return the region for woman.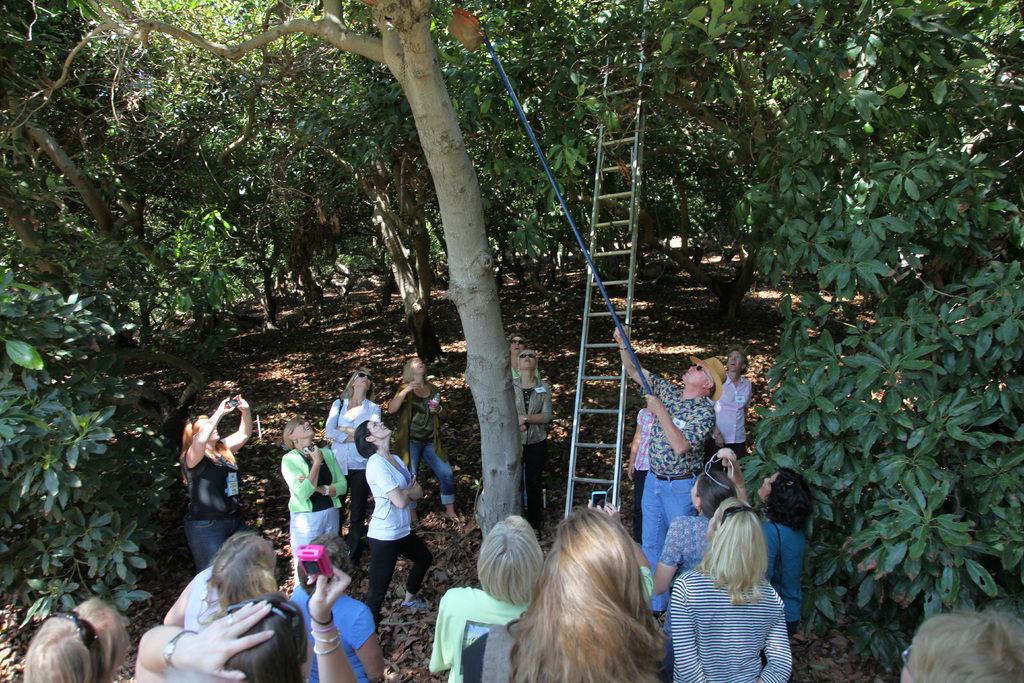
[x1=652, y1=447, x2=750, y2=598].
